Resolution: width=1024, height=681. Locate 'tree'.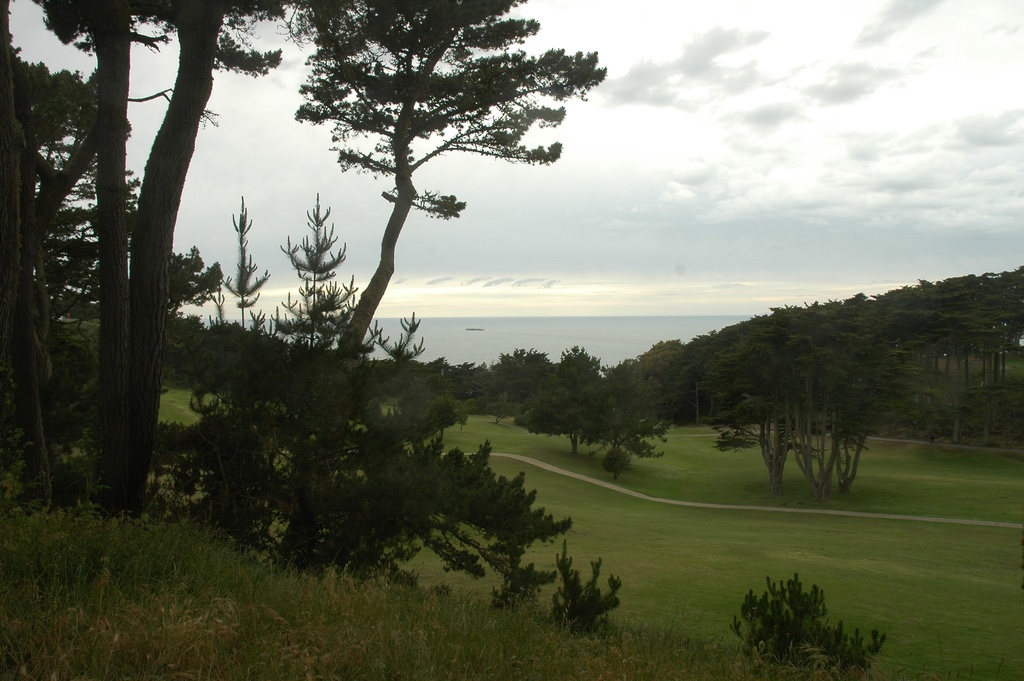
[left=703, top=303, right=888, bottom=503].
